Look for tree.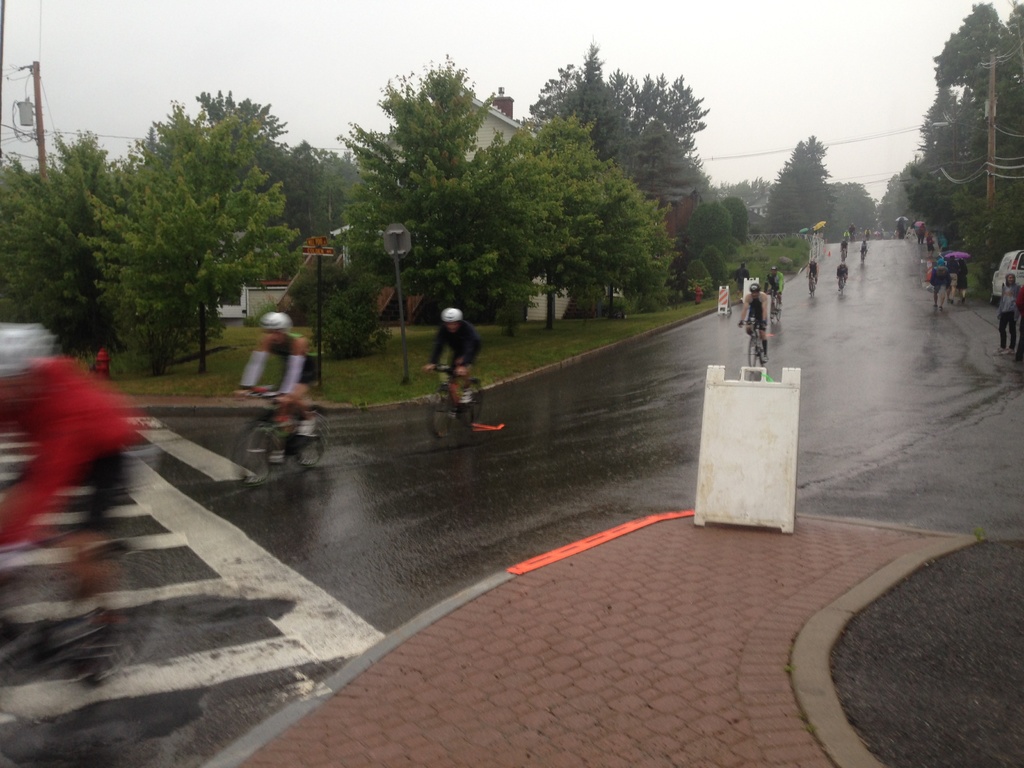
Found: 460,106,675,326.
